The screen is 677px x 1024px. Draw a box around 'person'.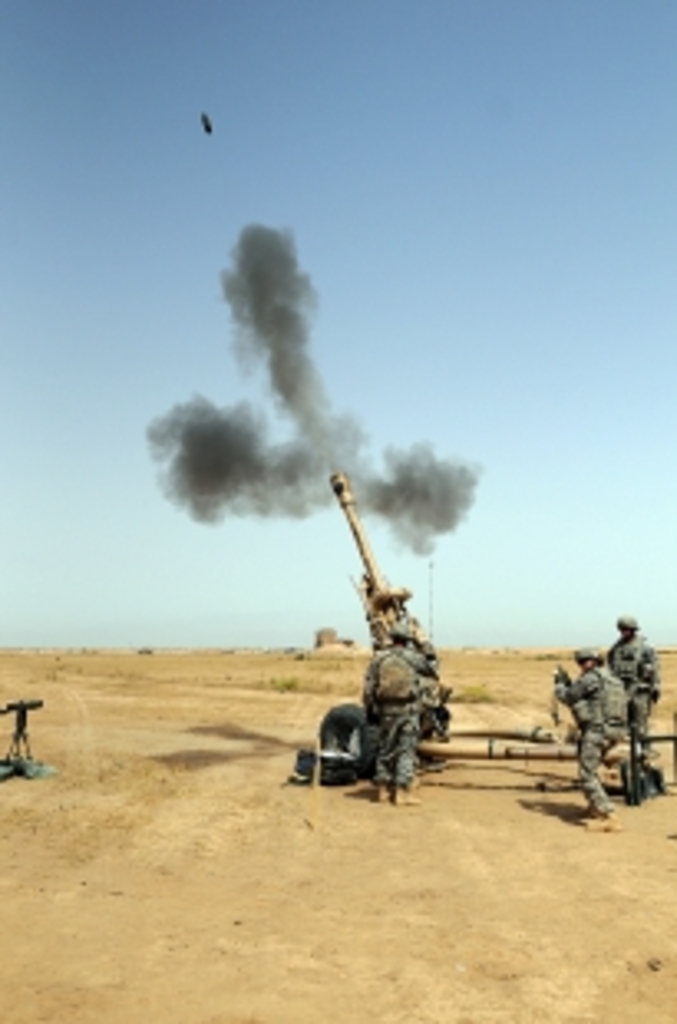
bbox(604, 611, 657, 799).
